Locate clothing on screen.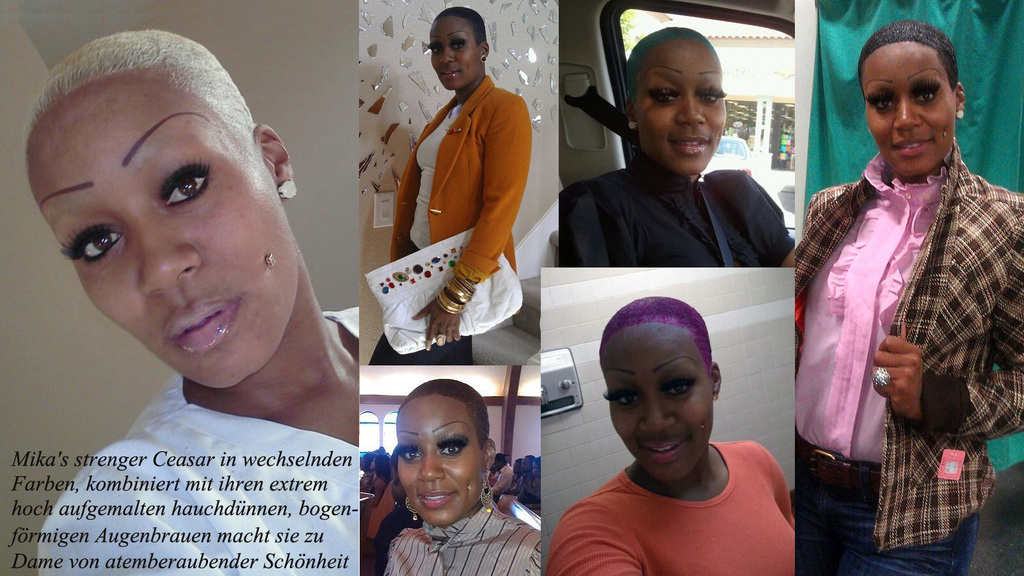
On screen at box=[555, 145, 795, 262].
